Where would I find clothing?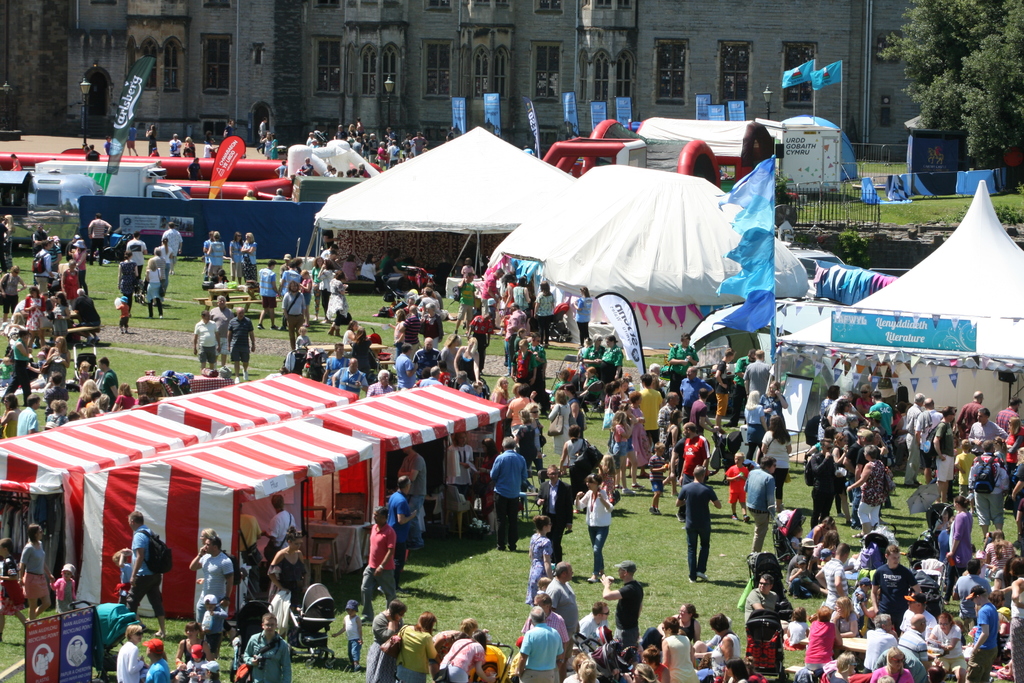
At locate(226, 126, 235, 136).
